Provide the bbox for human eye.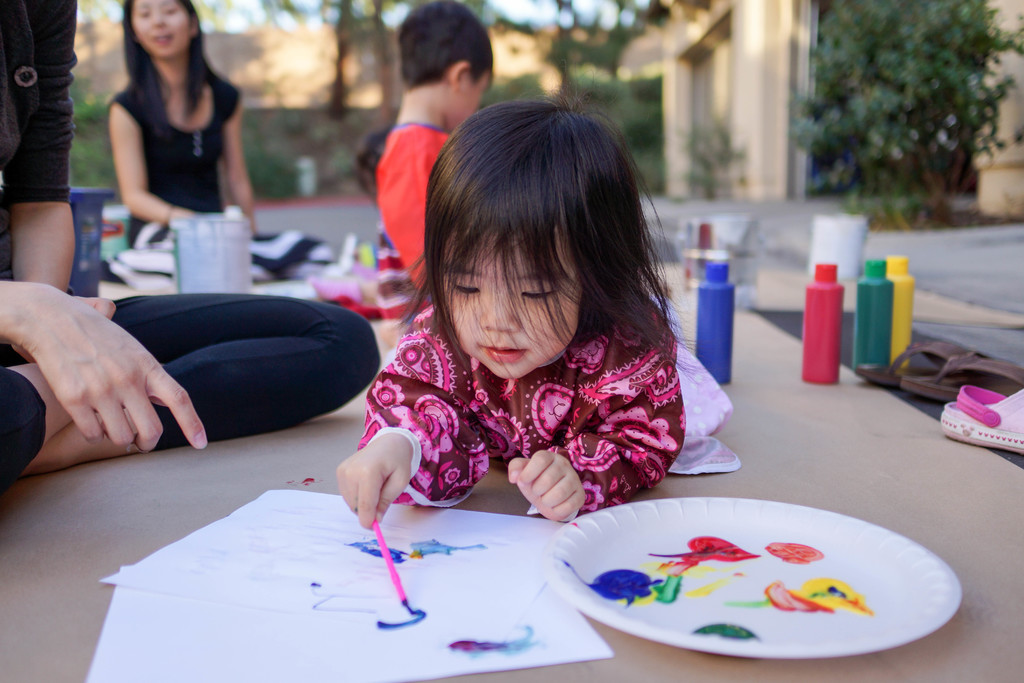
Rect(136, 9, 148, 19).
